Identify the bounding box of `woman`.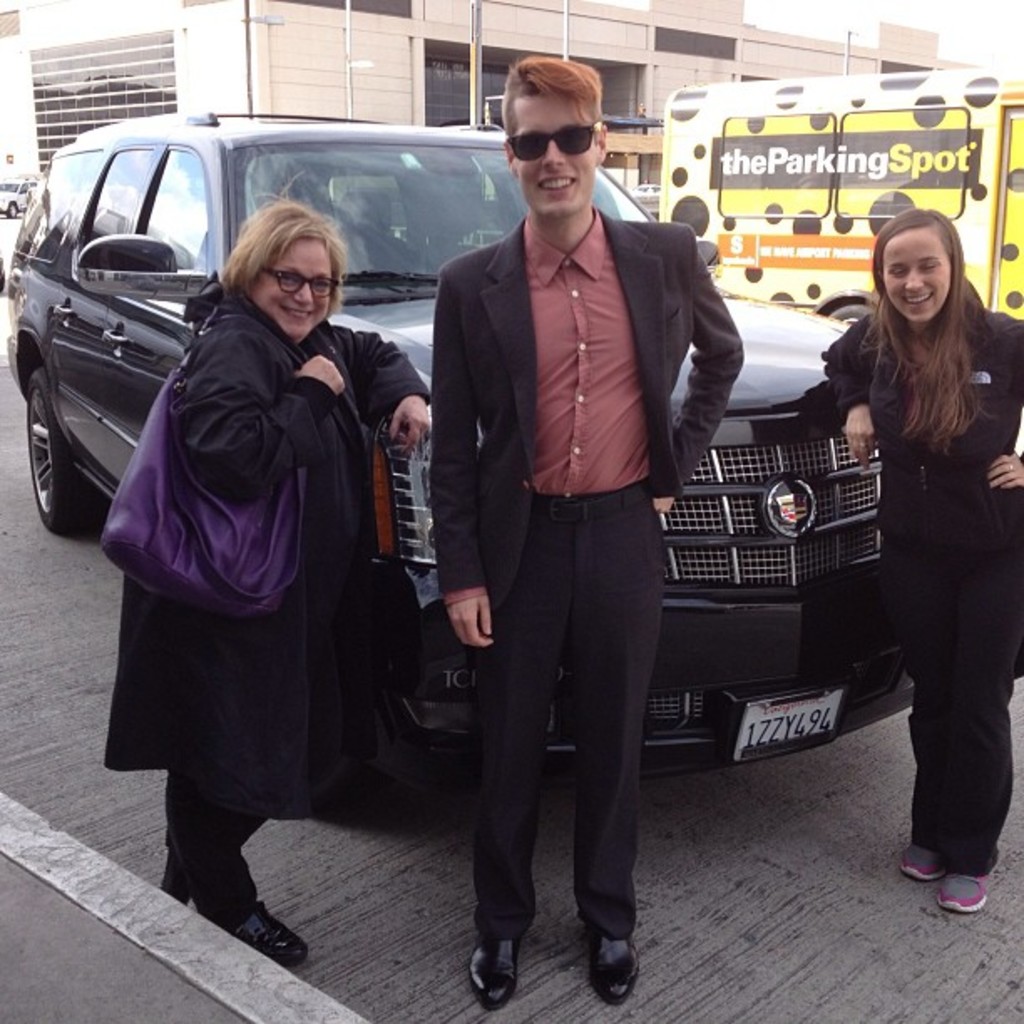
[left=99, top=199, right=437, bottom=960].
